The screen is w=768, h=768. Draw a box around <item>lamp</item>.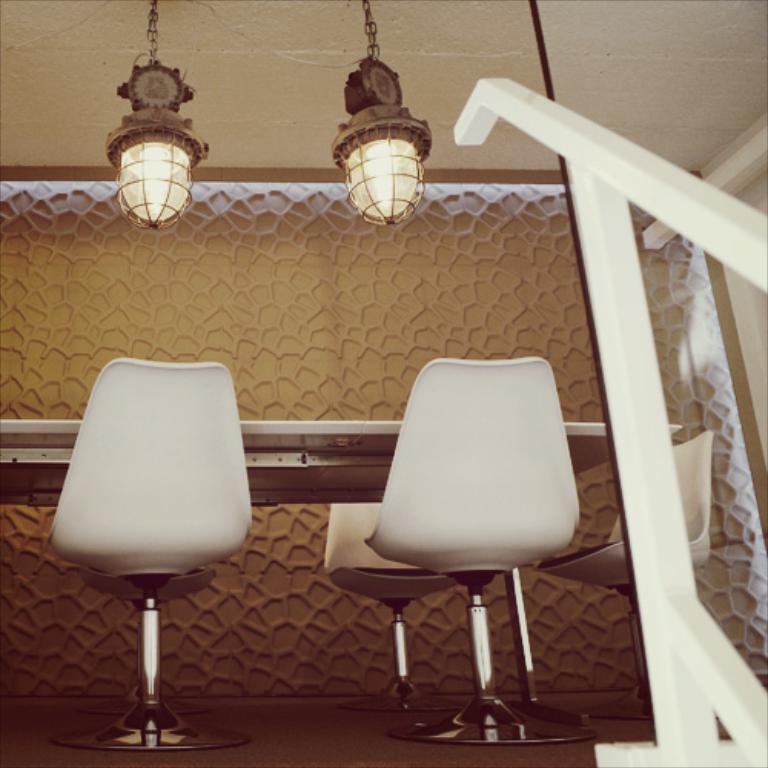
select_region(330, 0, 430, 226).
